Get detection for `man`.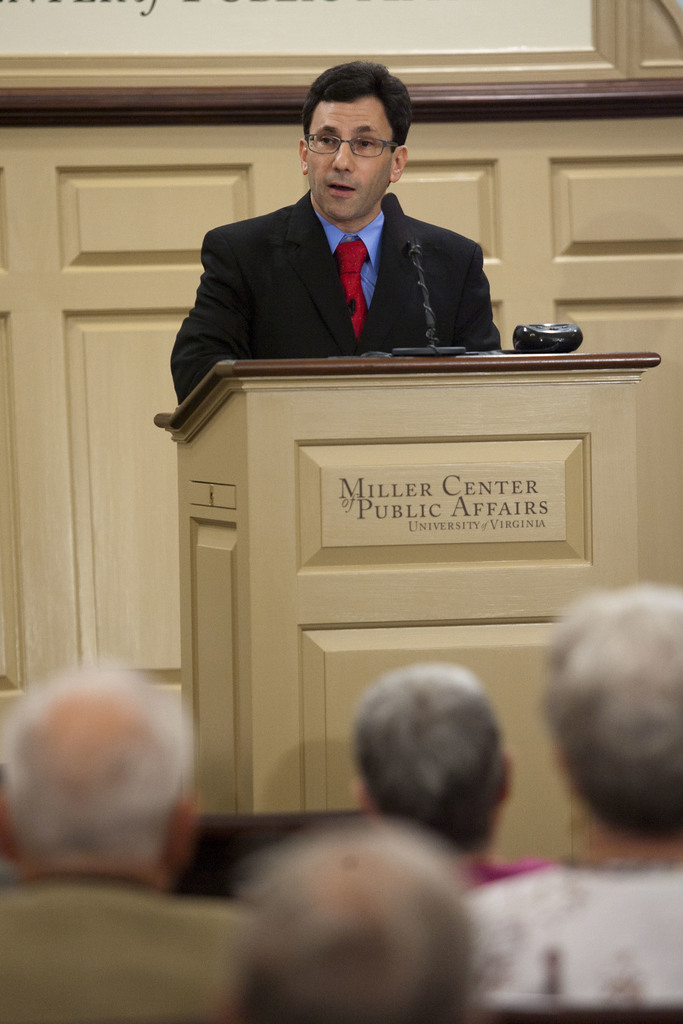
Detection: box(0, 667, 268, 1023).
